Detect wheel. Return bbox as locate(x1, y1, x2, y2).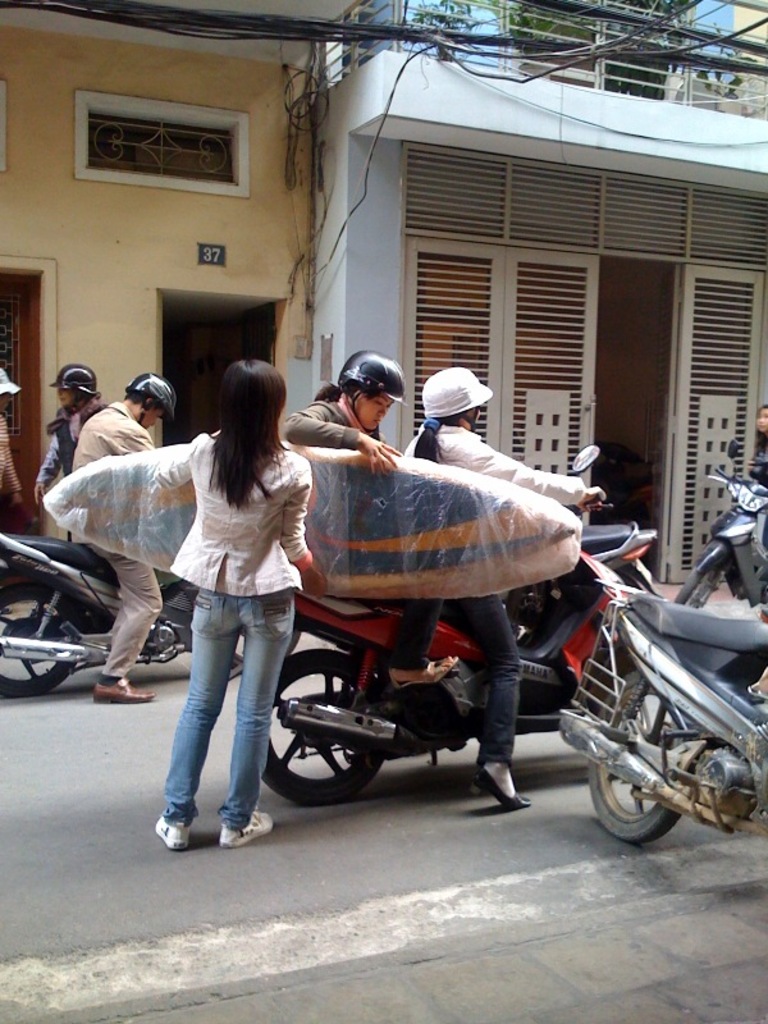
locate(268, 655, 385, 806).
